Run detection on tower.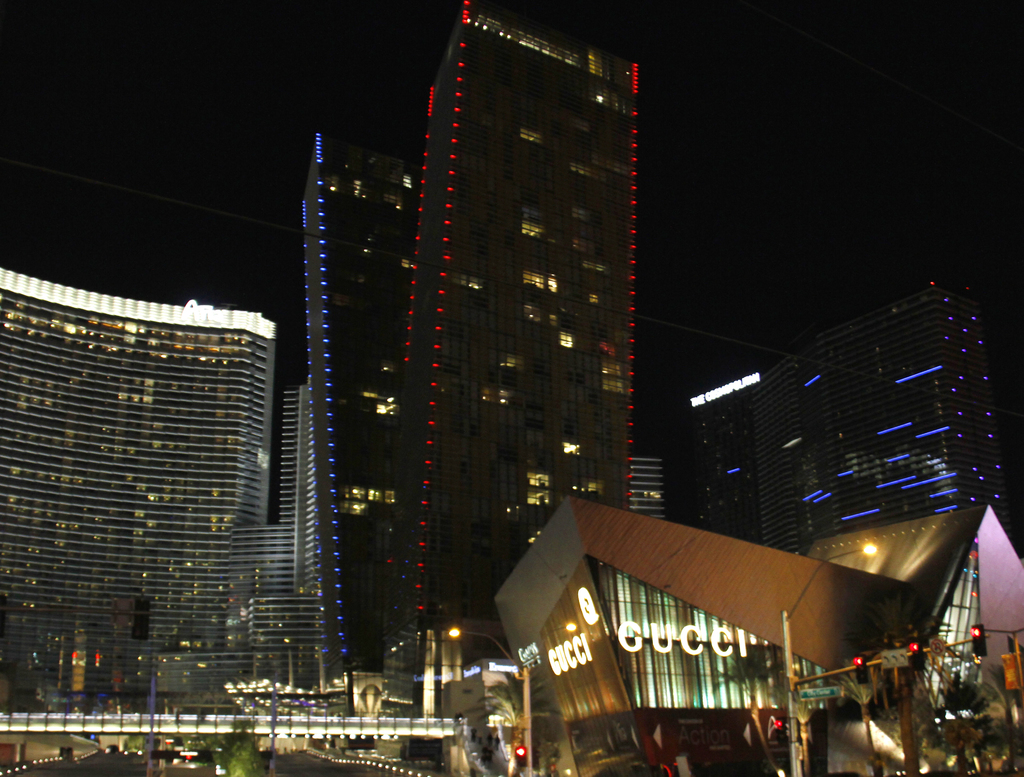
Result: detection(747, 283, 1023, 549).
